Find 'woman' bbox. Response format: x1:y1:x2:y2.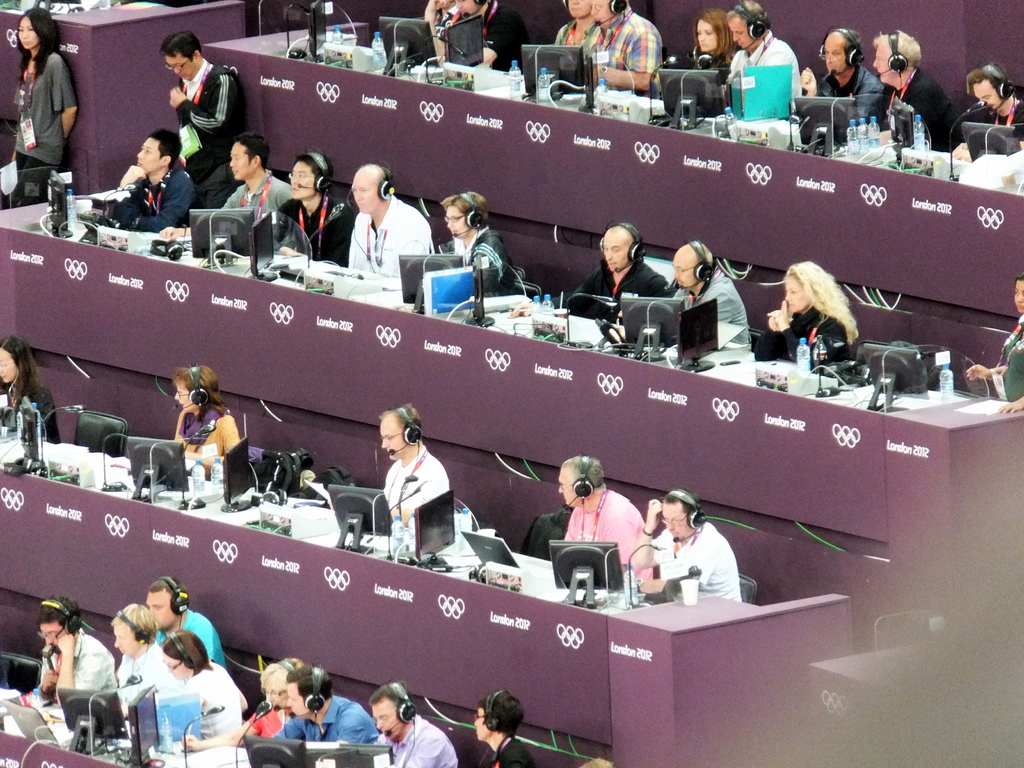
163:627:250:745.
